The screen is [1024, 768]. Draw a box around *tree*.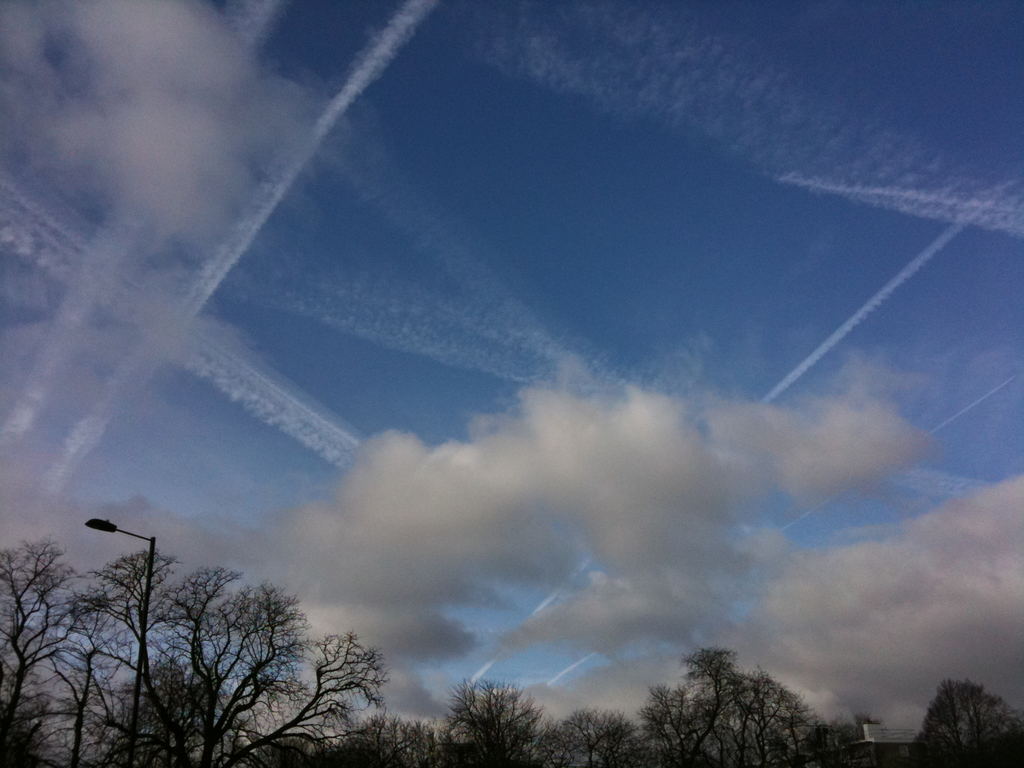
select_region(915, 676, 1023, 765).
